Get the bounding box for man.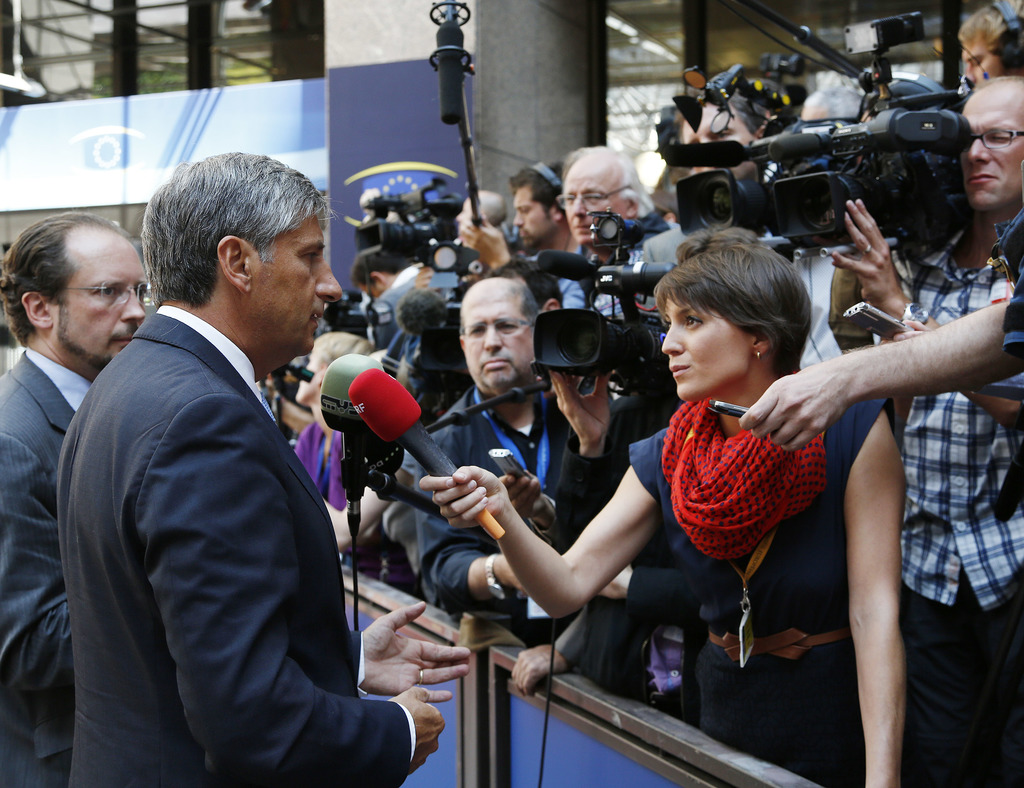
49:132:396:787.
